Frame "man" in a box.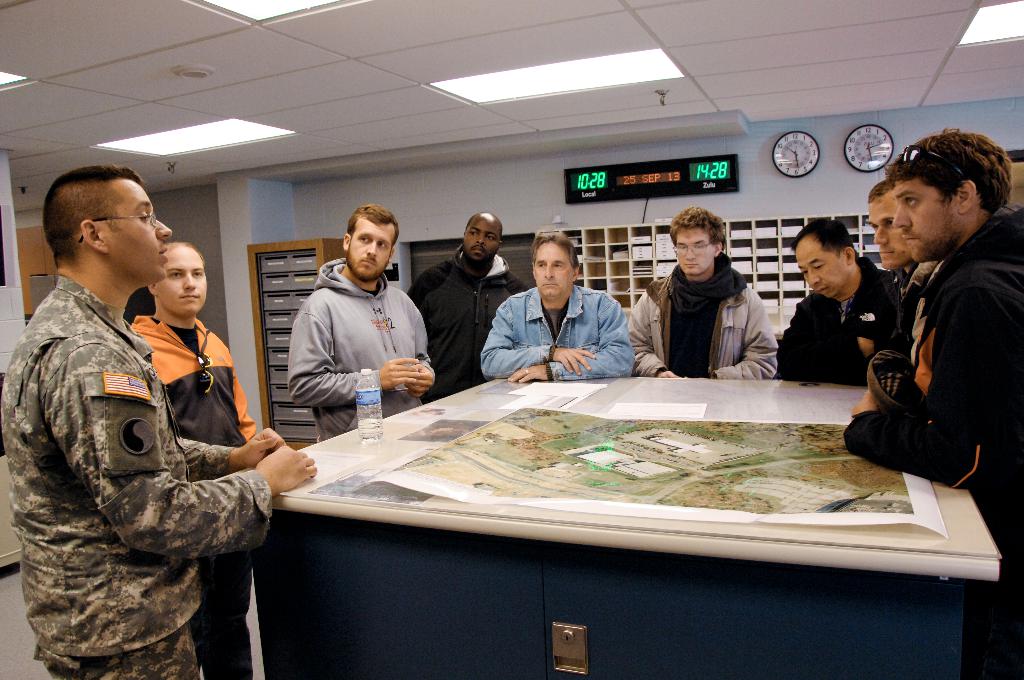
865, 180, 947, 384.
